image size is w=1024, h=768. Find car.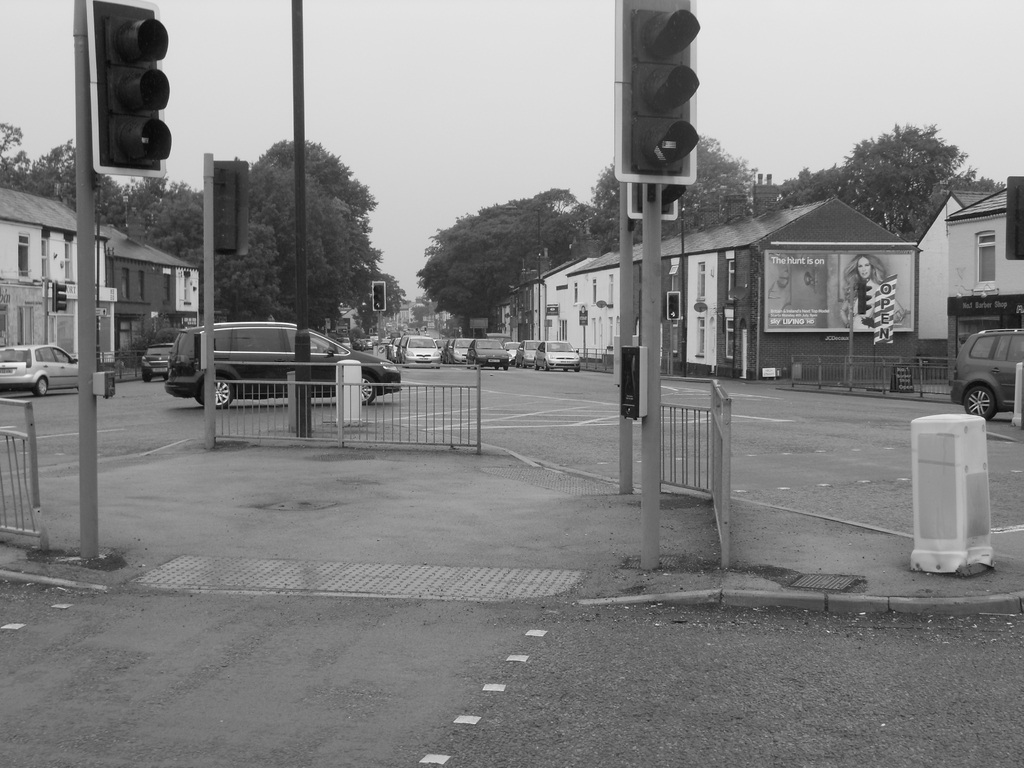
[141, 342, 170, 386].
